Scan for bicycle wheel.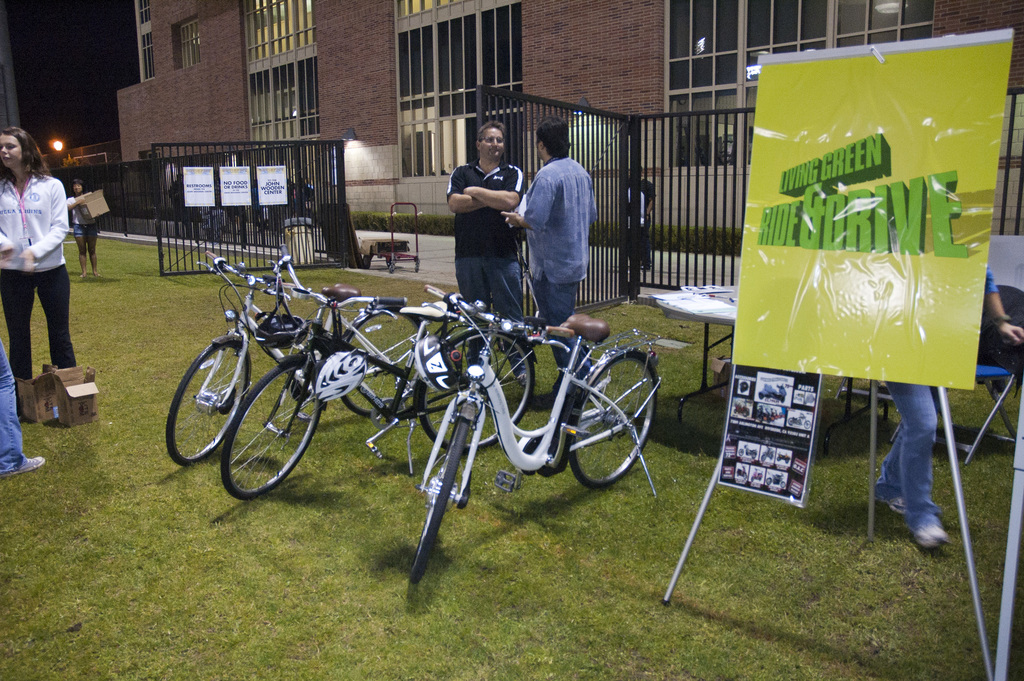
Scan result: (left=564, top=345, right=664, bottom=498).
